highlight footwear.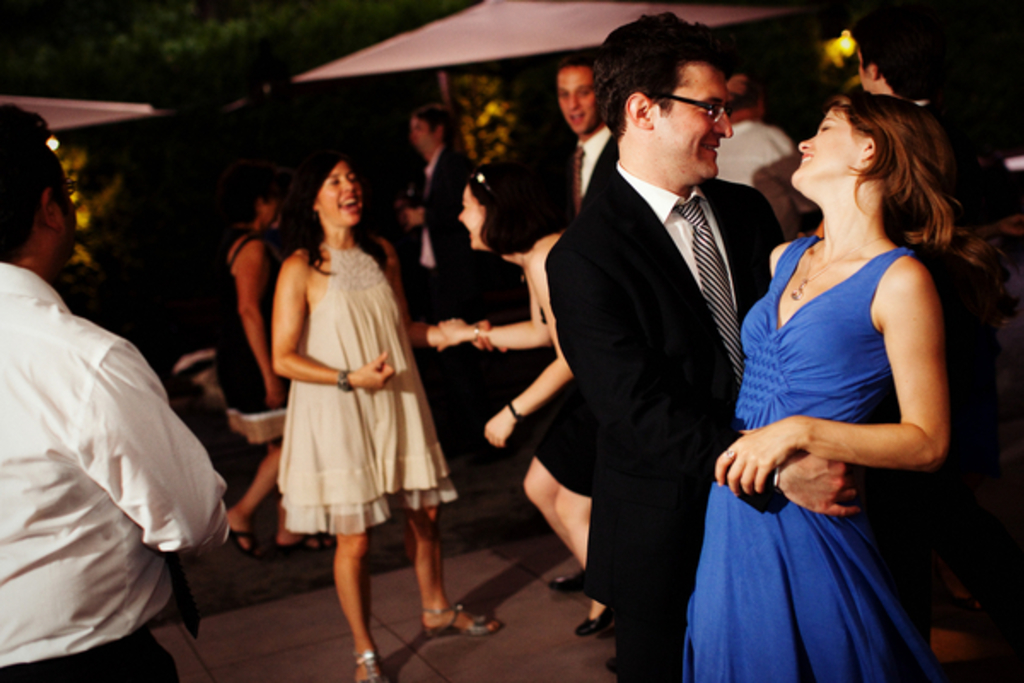
Highlighted region: {"x1": 271, "y1": 531, "x2": 336, "y2": 548}.
